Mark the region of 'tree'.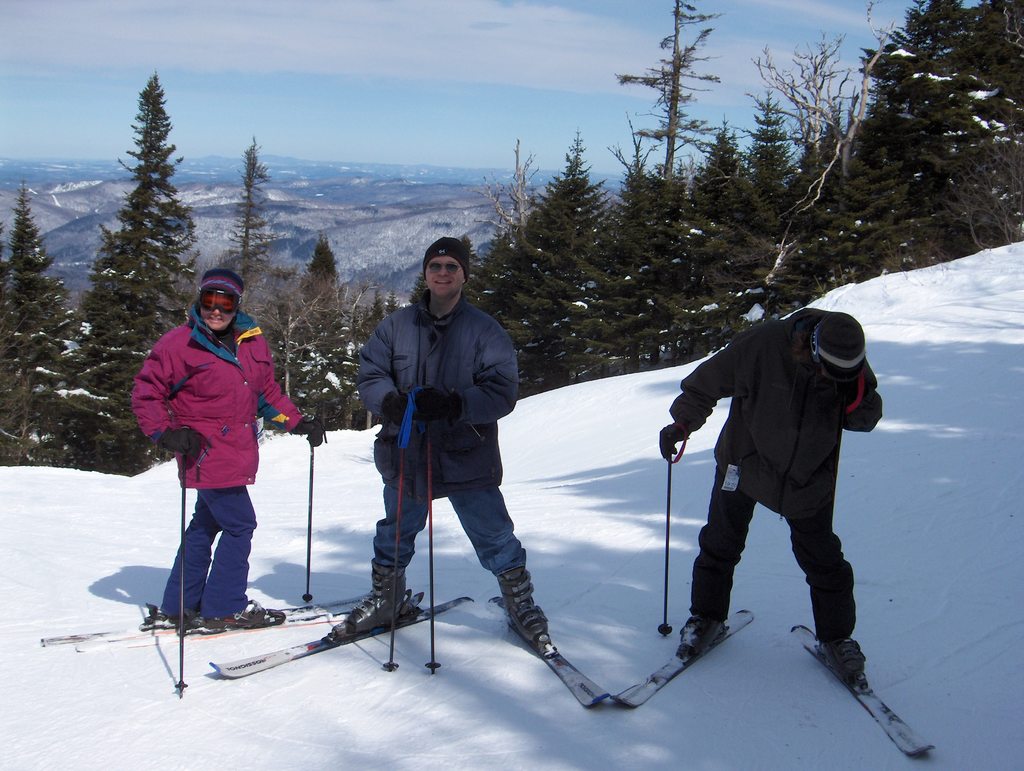
Region: rect(212, 137, 293, 295).
